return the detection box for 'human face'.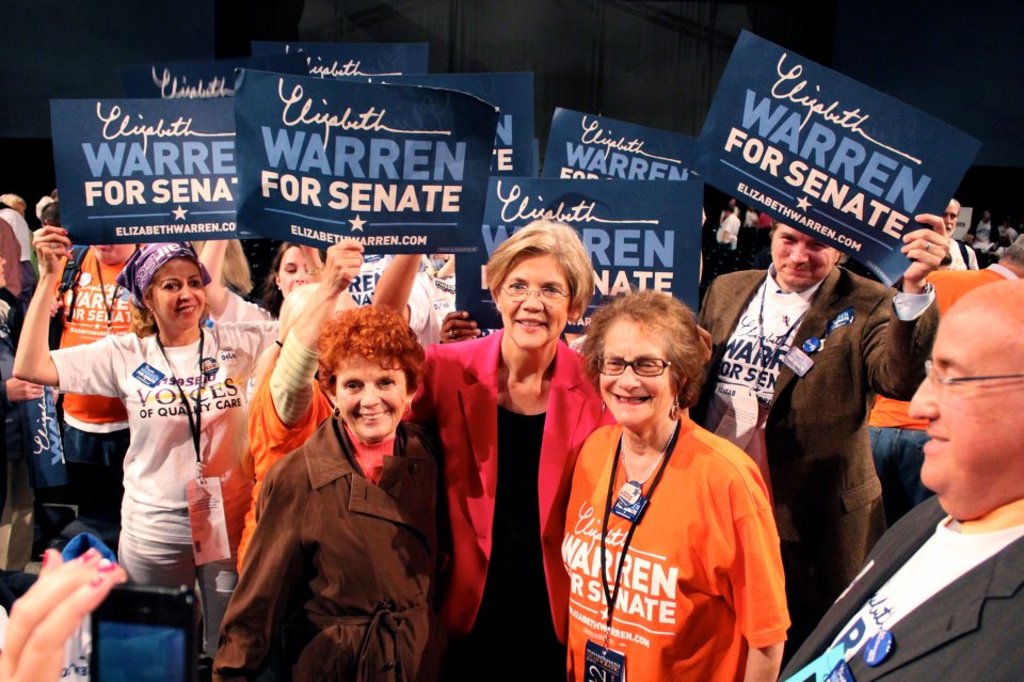
x1=338, y1=358, x2=407, y2=440.
